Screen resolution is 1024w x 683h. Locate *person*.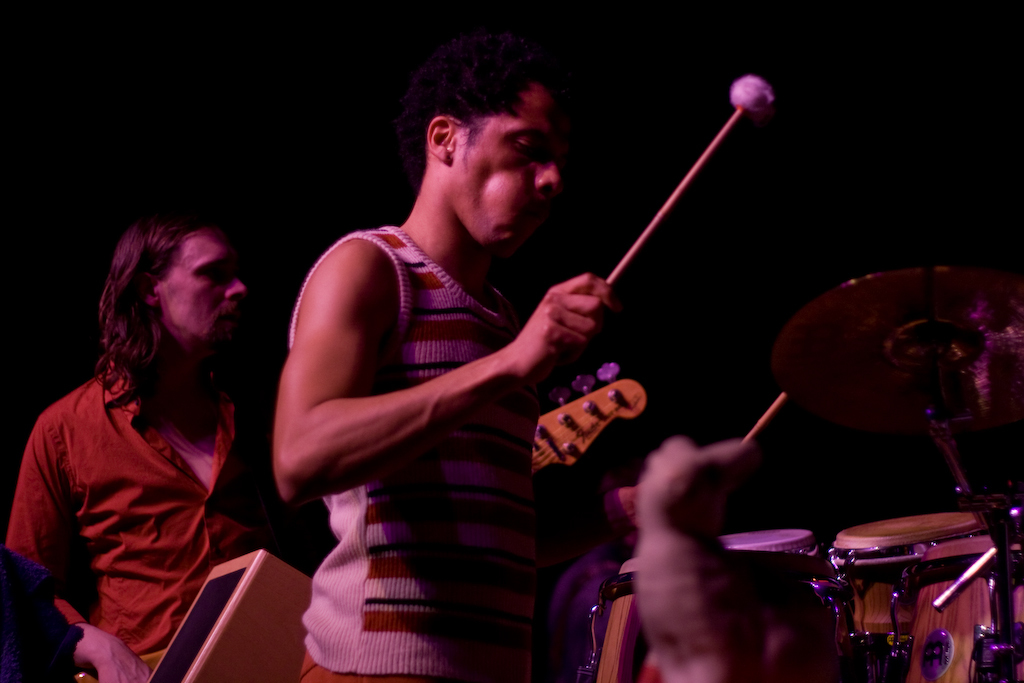
(269, 38, 620, 682).
